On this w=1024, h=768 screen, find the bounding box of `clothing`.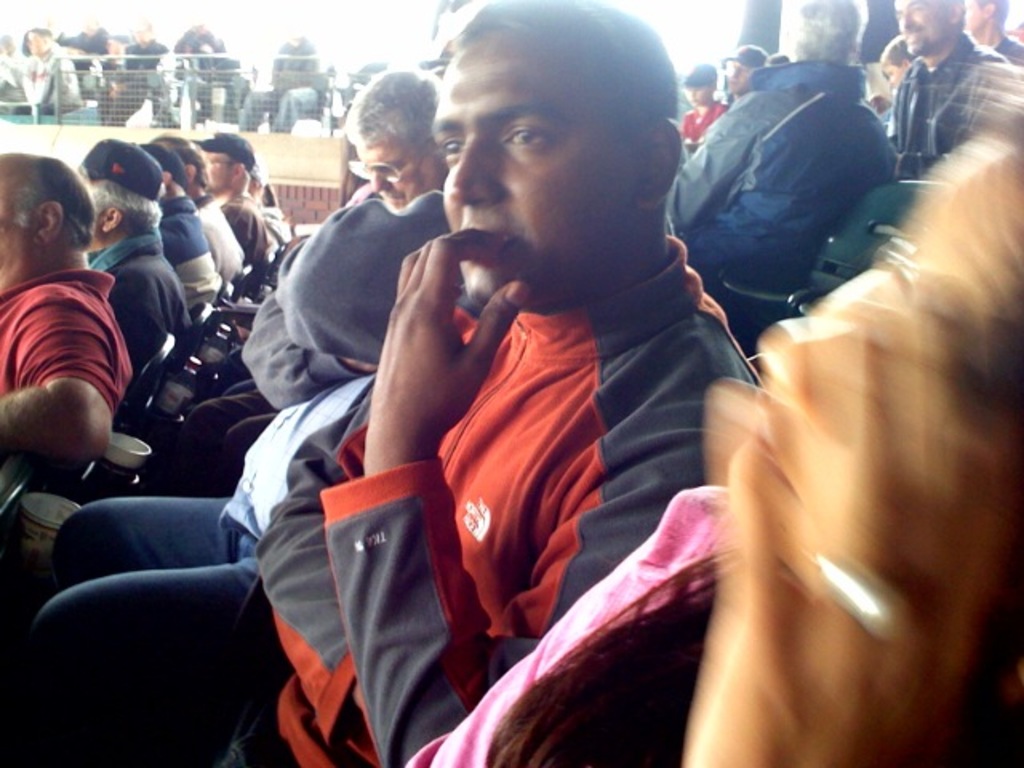
Bounding box: (left=893, top=30, right=1005, bottom=170).
